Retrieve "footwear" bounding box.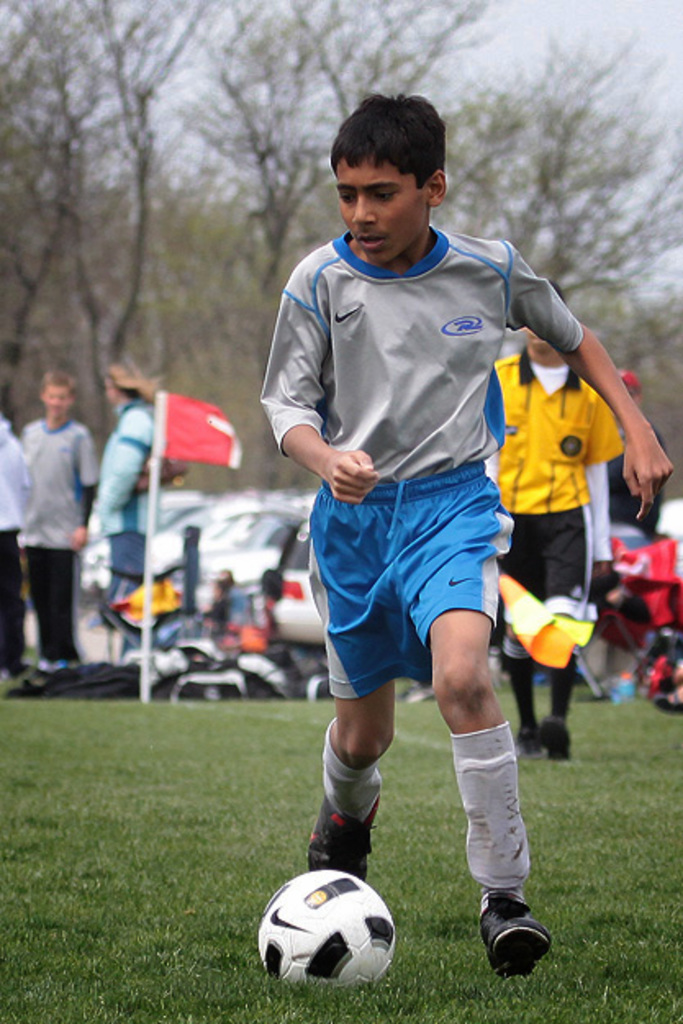
Bounding box: (left=506, top=716, right=537, bottom=777).
